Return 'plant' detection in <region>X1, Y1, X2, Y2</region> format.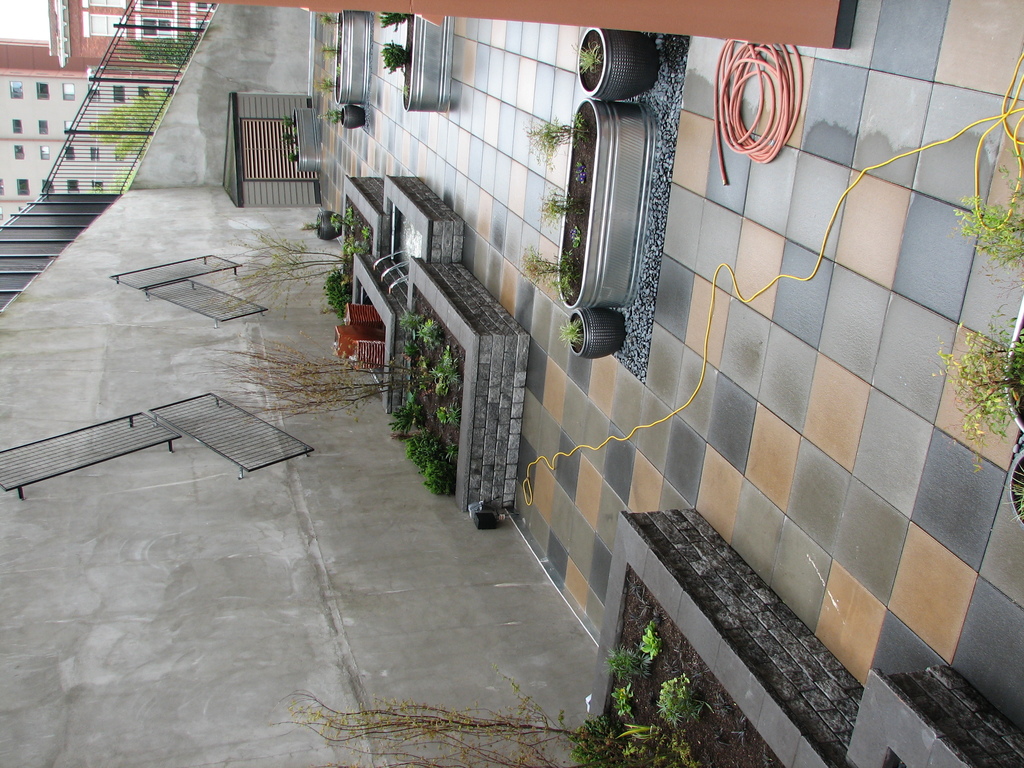
<region>433, 405, 465, 428</region>.
